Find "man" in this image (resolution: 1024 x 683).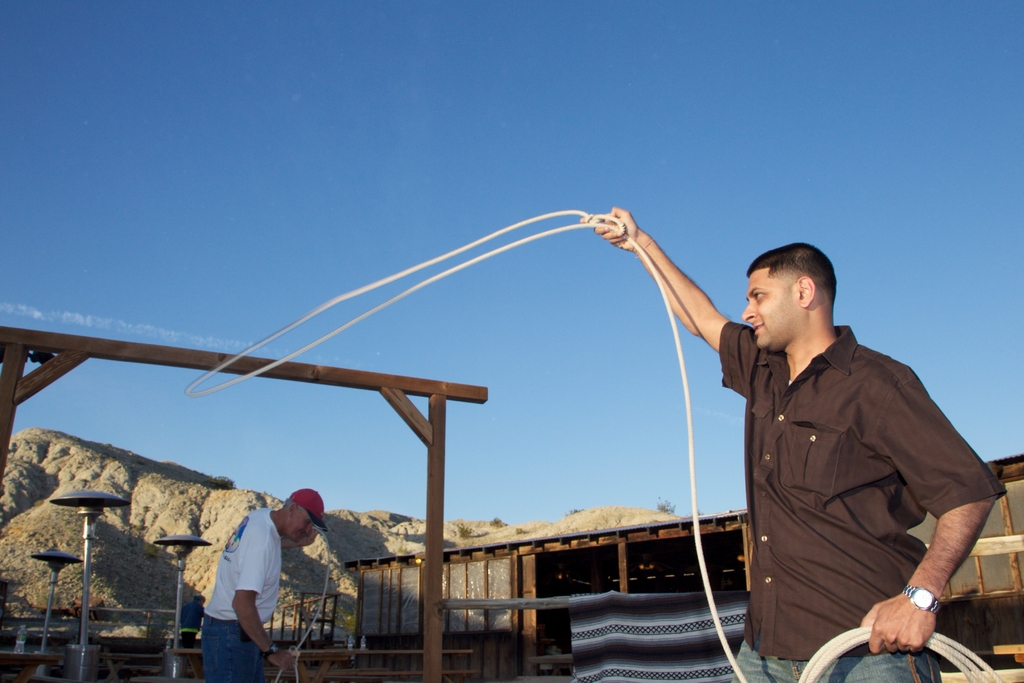
x1=170 y1=588 x2=207 y2=648.
